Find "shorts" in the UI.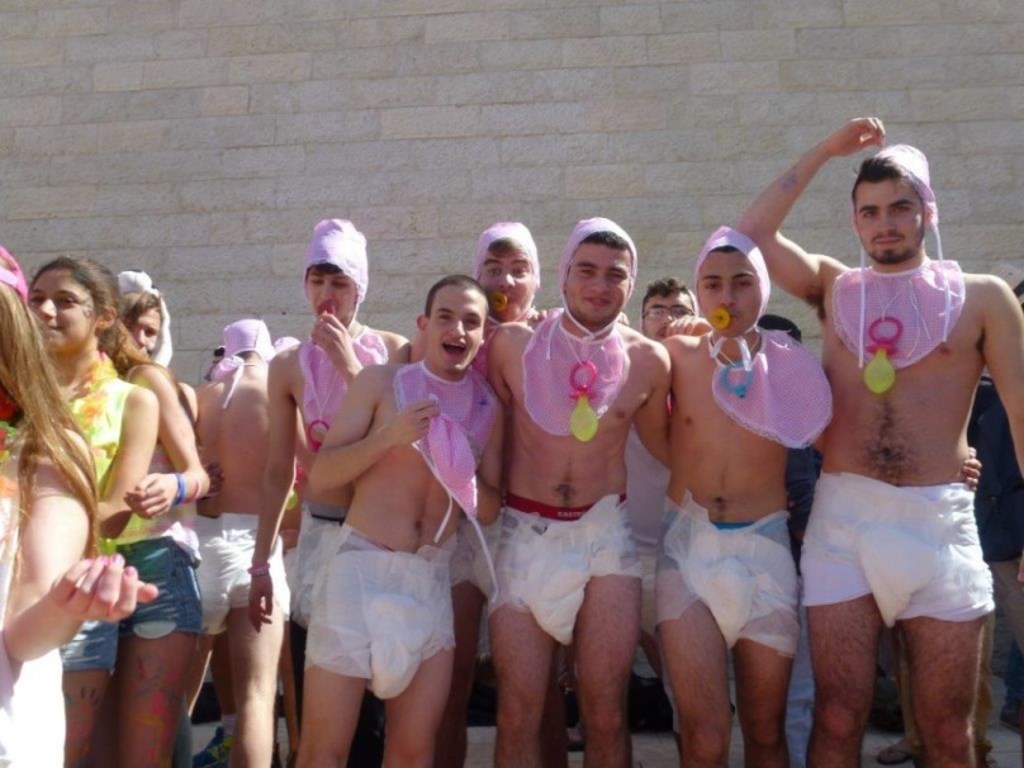
UI element at rect(115, 506, 198, 636).
